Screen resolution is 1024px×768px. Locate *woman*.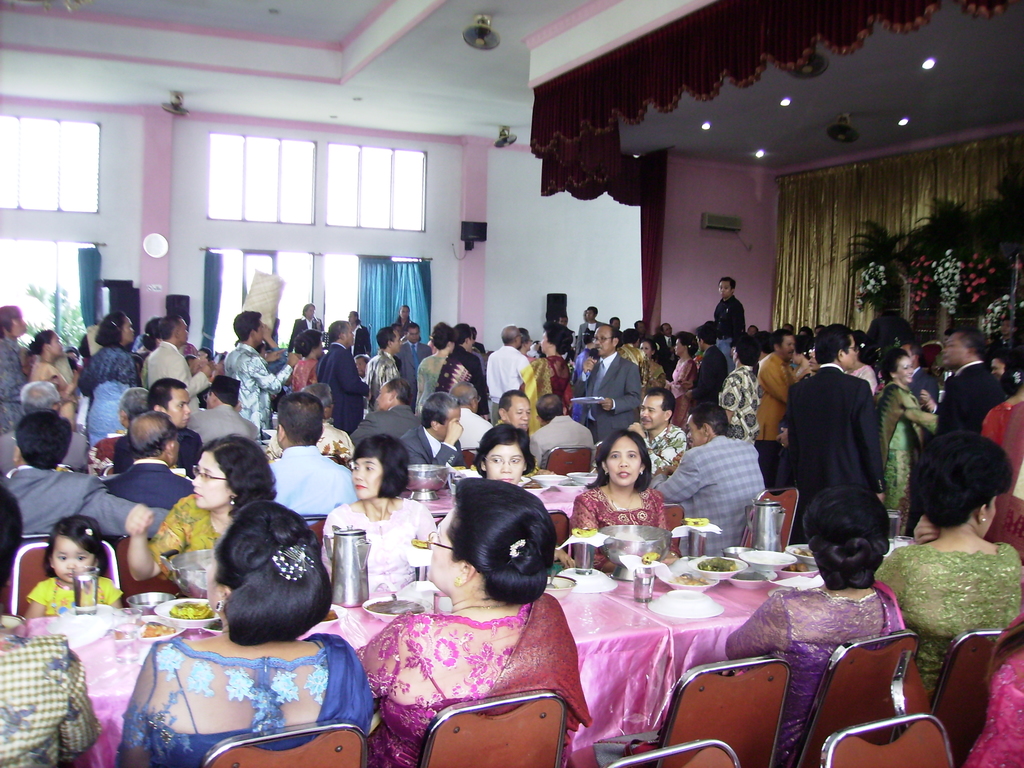
pyautogui.locateOnScreen(873, 429, 1021, 704).
